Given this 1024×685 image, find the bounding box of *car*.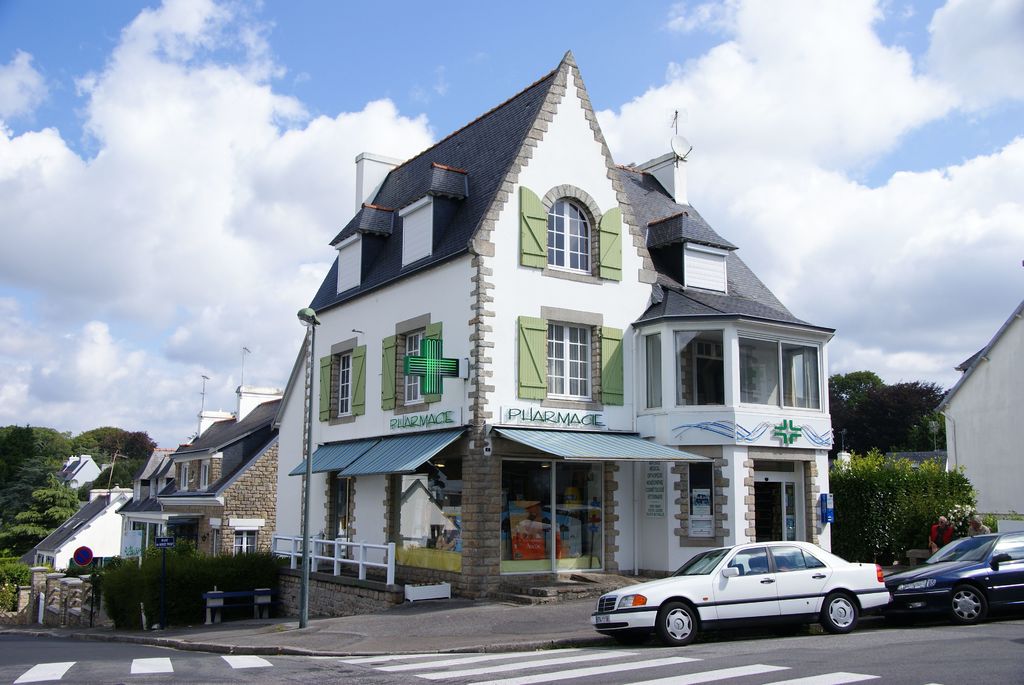
885, 531, 1023, 624.
